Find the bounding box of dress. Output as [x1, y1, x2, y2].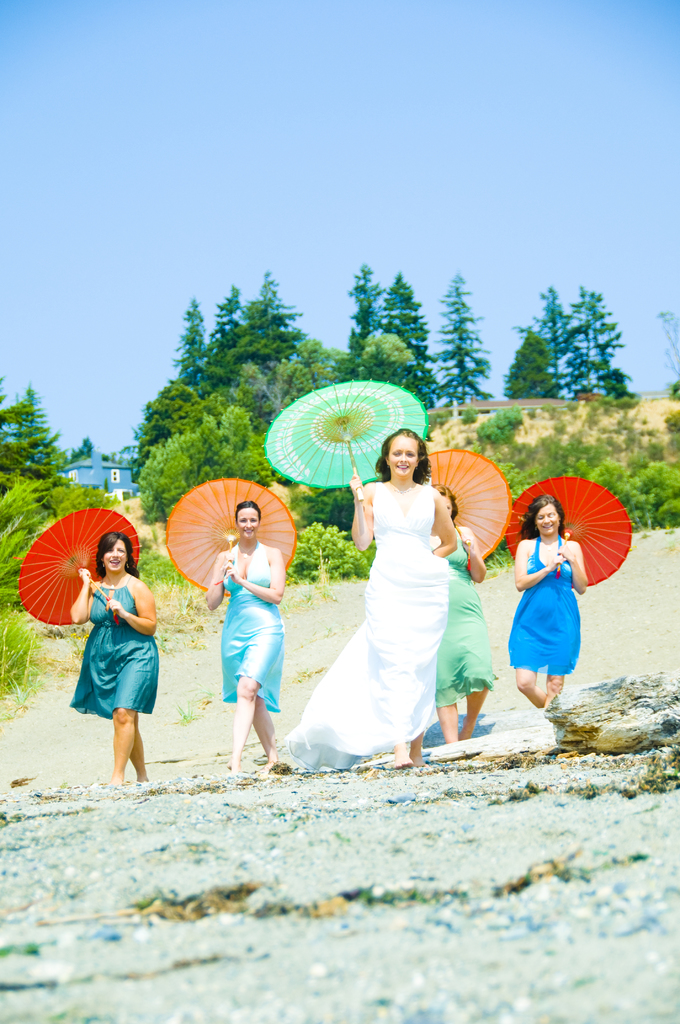
[503, 534, 579, 673].
